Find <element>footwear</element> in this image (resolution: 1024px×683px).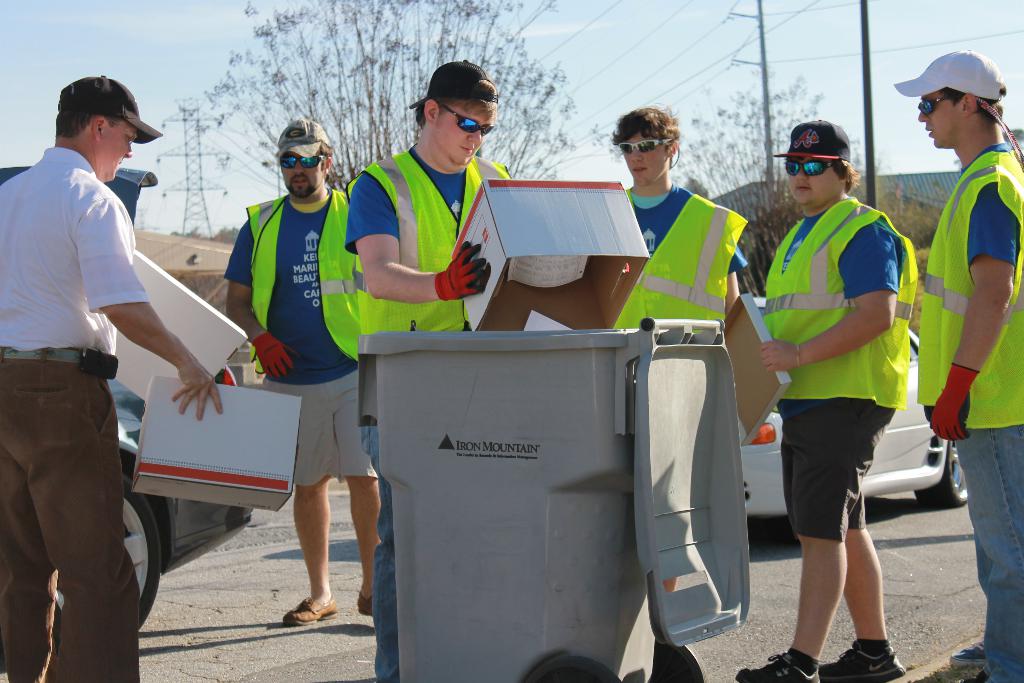
crop(351, 589, 374, 618).
